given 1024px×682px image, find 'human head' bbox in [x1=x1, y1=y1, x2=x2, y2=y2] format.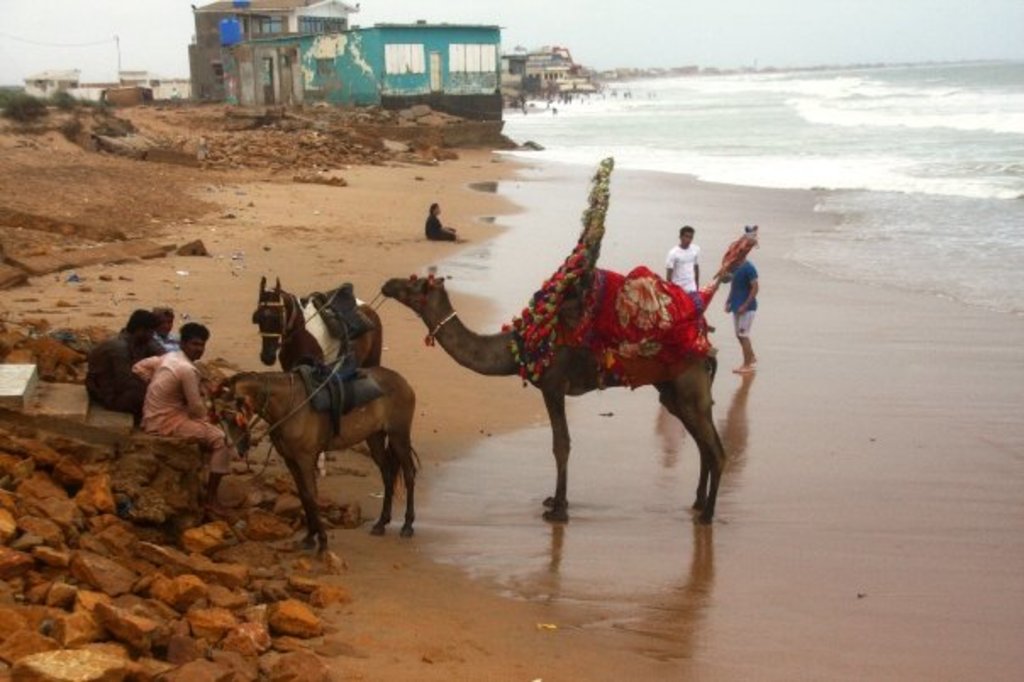
[x1=153, y1=307, x2=175, y2=334].
